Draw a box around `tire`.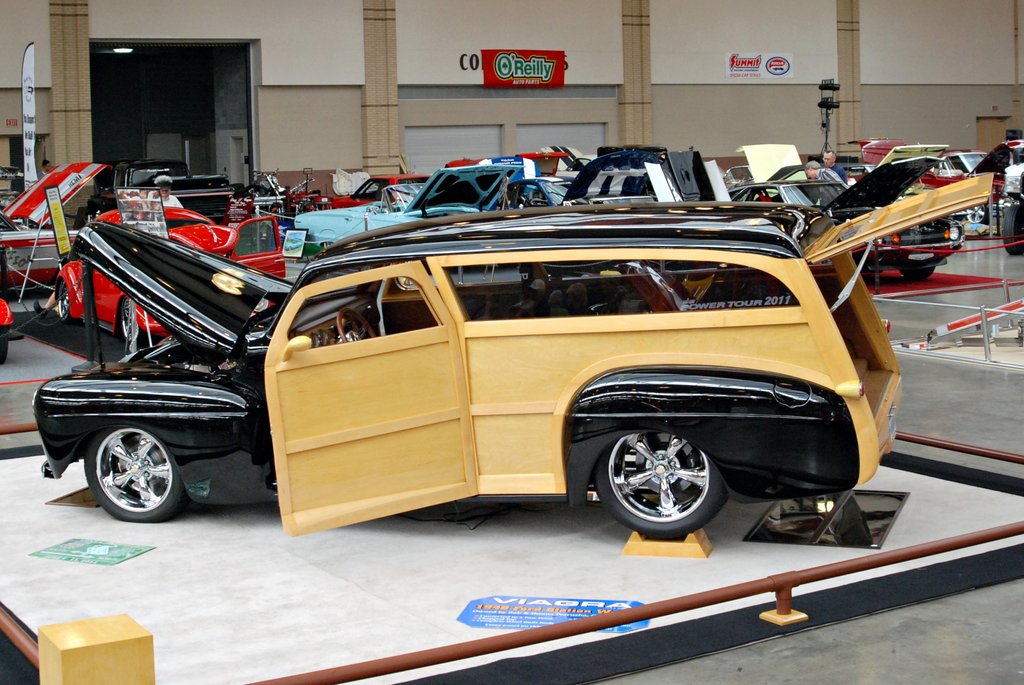
<box>77,424,196,524</box>.
